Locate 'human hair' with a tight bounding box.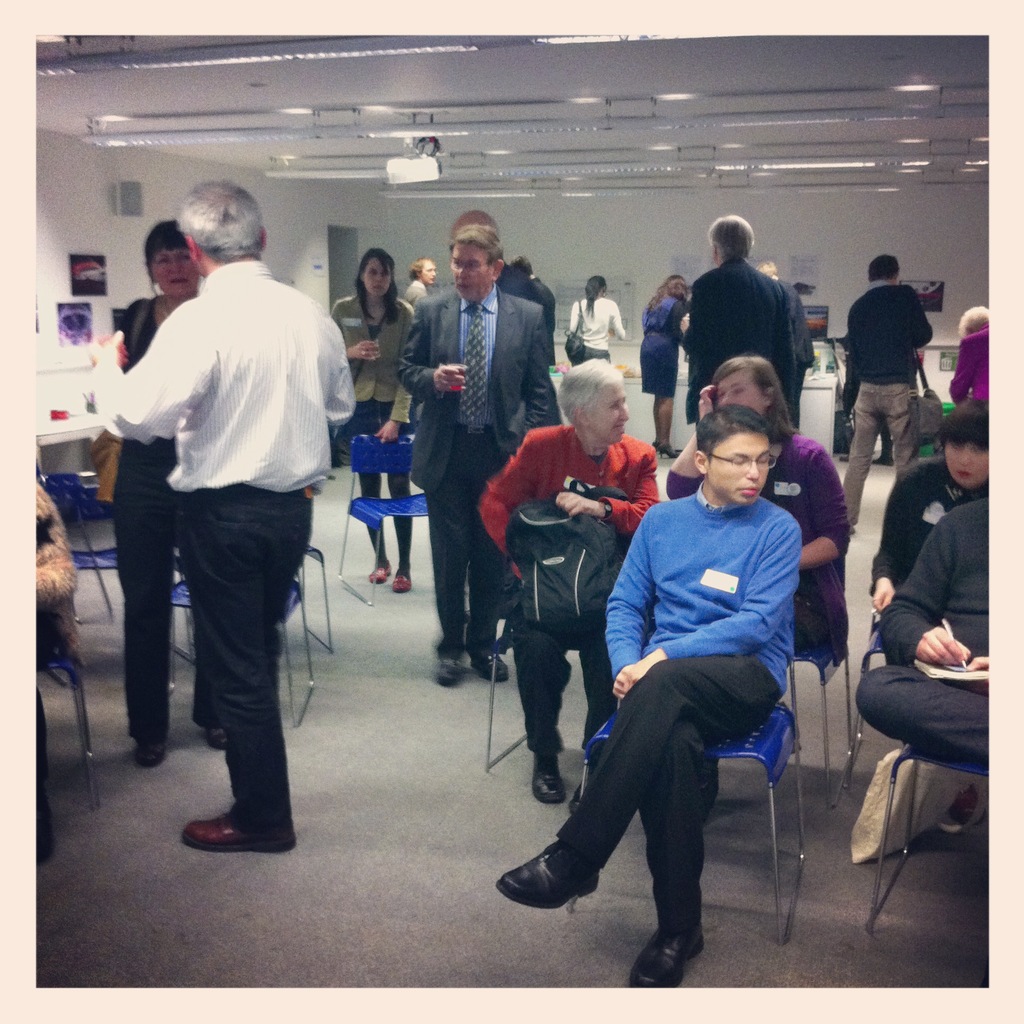
696/403/771/467.
